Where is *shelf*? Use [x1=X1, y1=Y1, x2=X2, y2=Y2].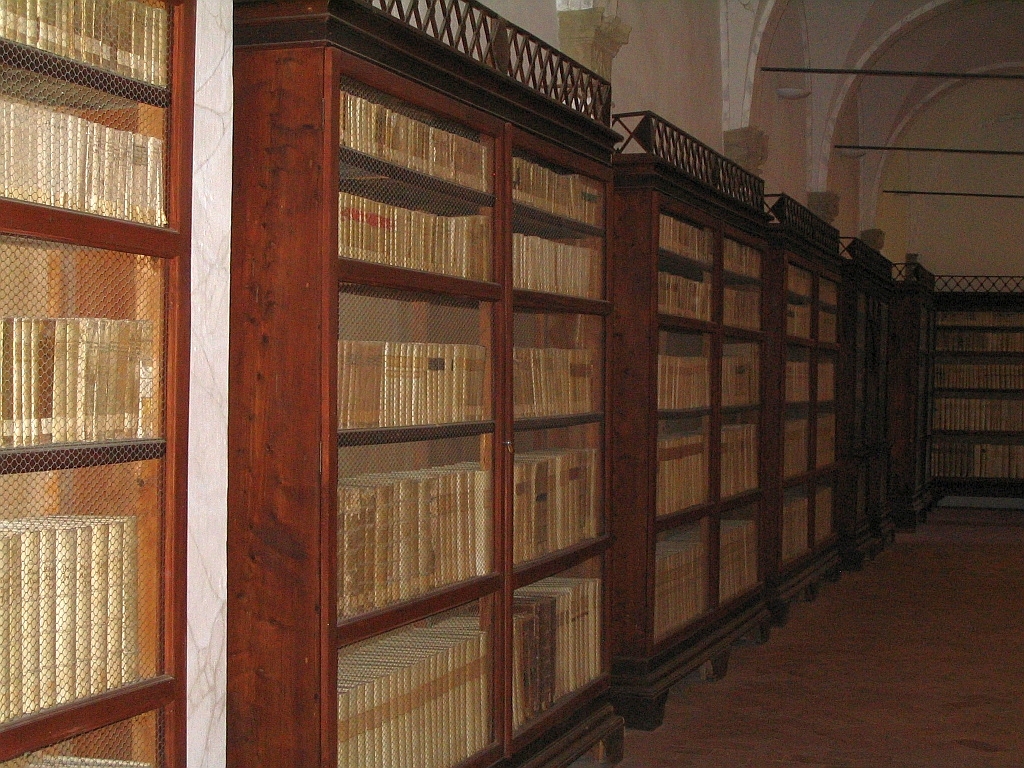
[x1=501, y1=554, x2=608, y2=747].
